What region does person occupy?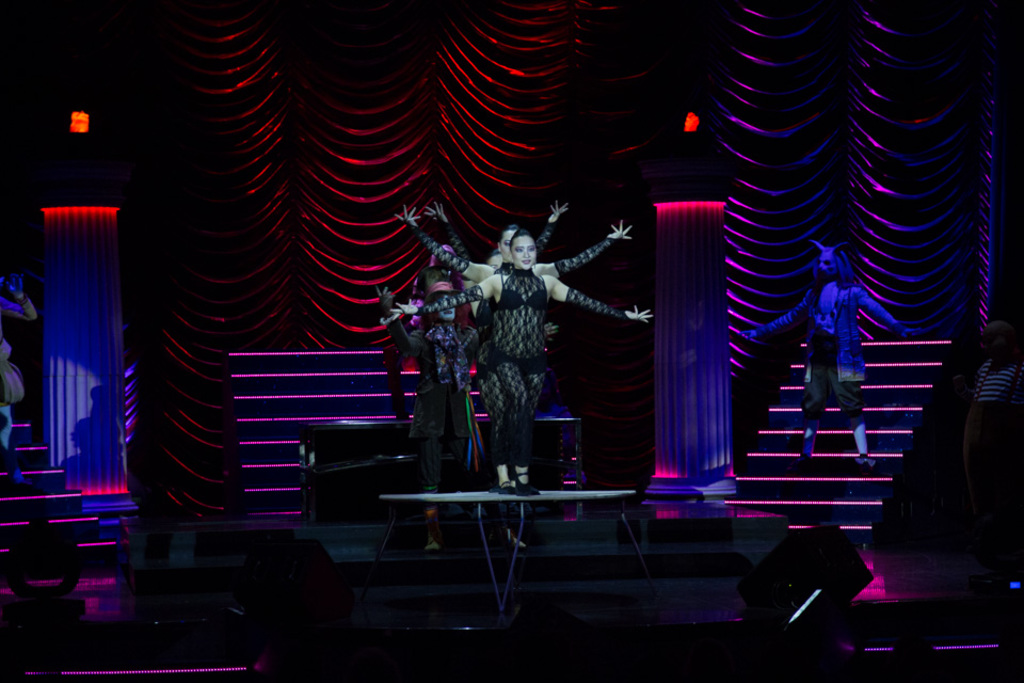
select_region(422, 197, 575, 324).
